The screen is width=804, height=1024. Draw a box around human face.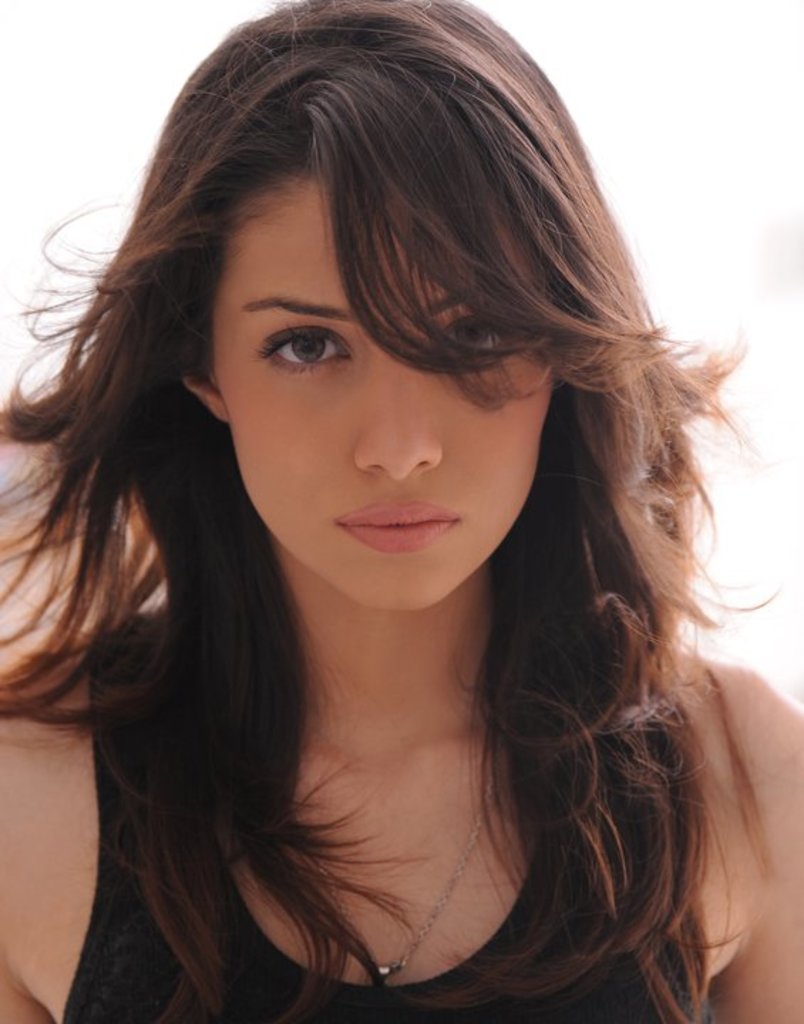
(196,164,565,622).
